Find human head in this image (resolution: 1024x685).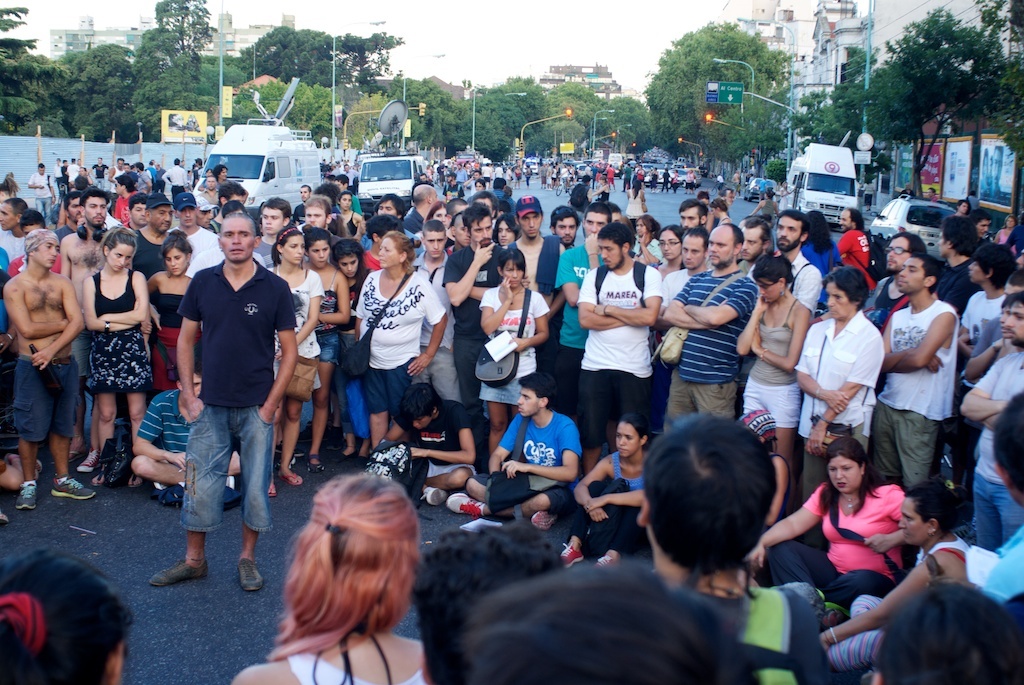
rect(511, 193, 542, 240).
